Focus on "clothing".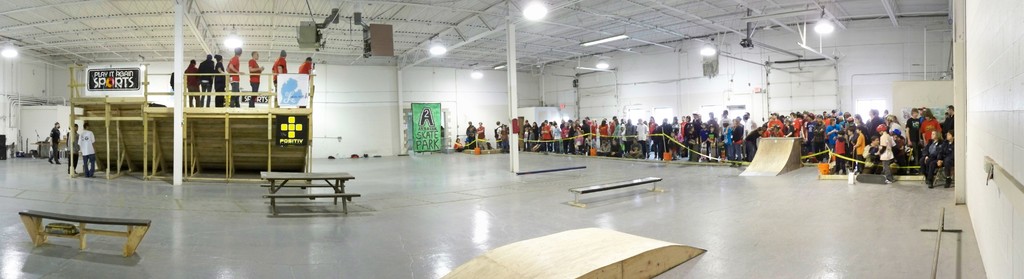
Focused at 79/128/96/173.
